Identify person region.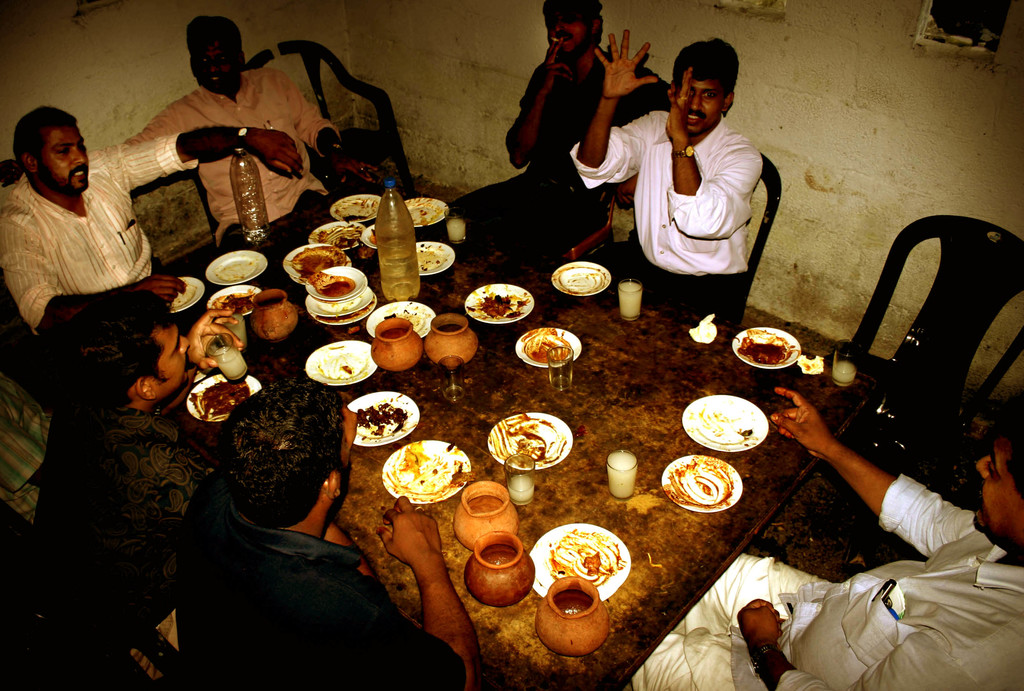
Region: [x1=621, y1=383, x2=1023, y2=690].
